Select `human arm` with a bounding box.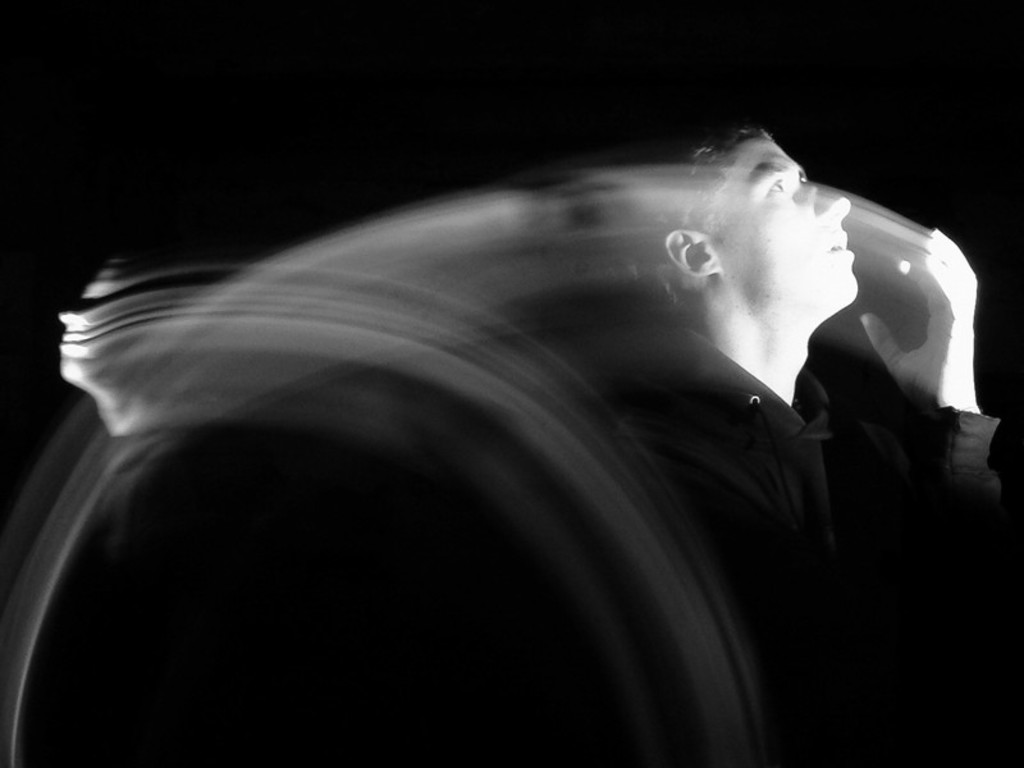
crop(836, 218, 1010, 762).
